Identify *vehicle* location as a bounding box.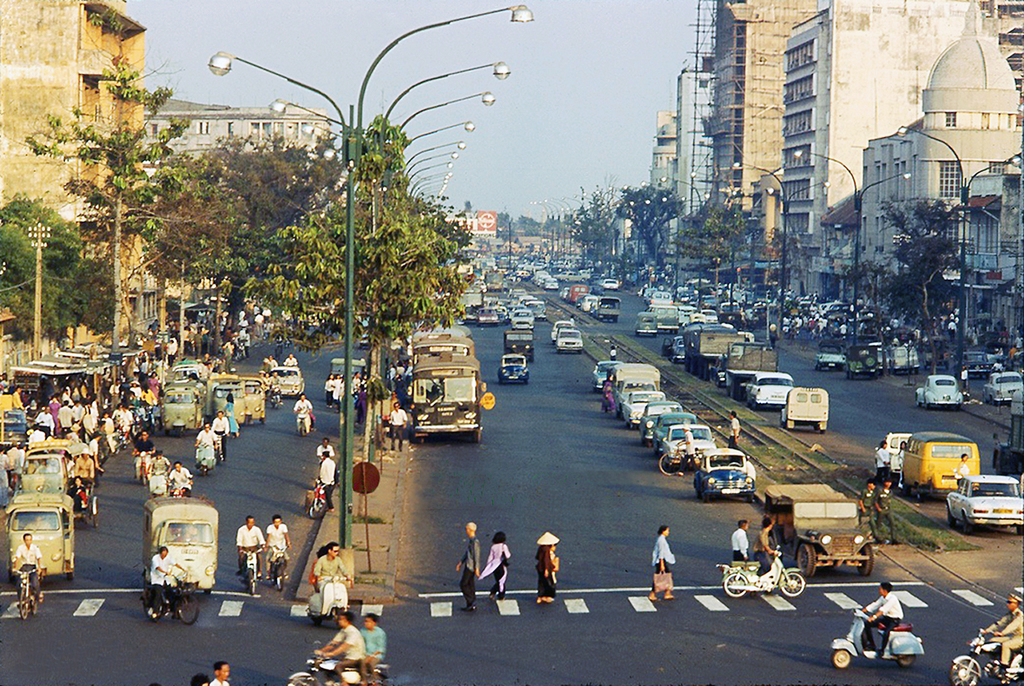
641:396:682:440.
